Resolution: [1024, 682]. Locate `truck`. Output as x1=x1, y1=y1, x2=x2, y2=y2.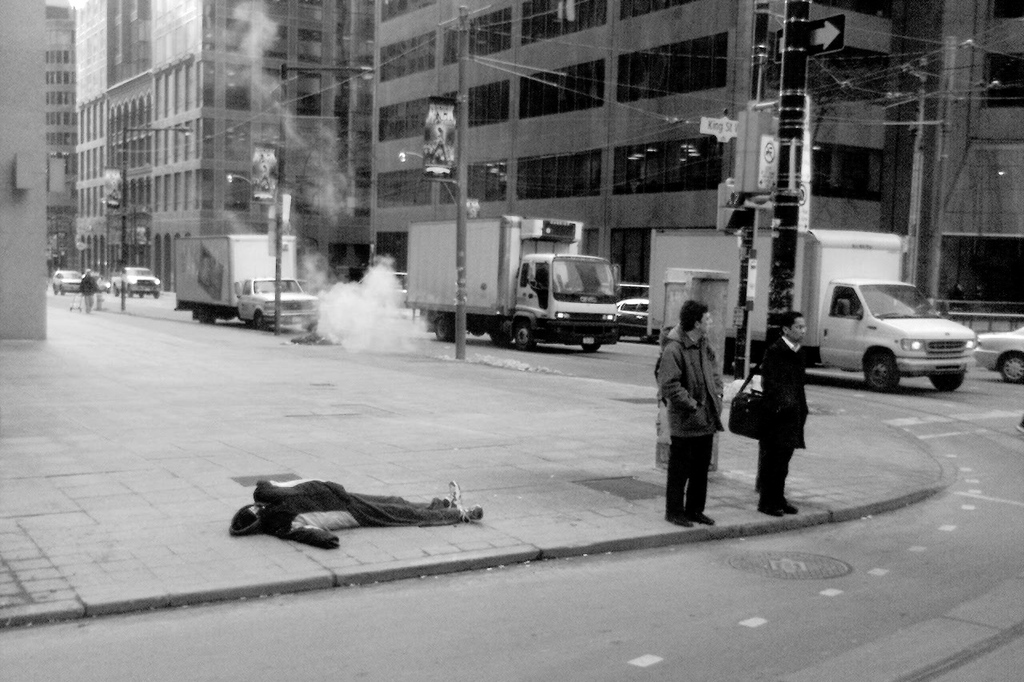
x1=428, y1=229, x2=665, y2=355.
